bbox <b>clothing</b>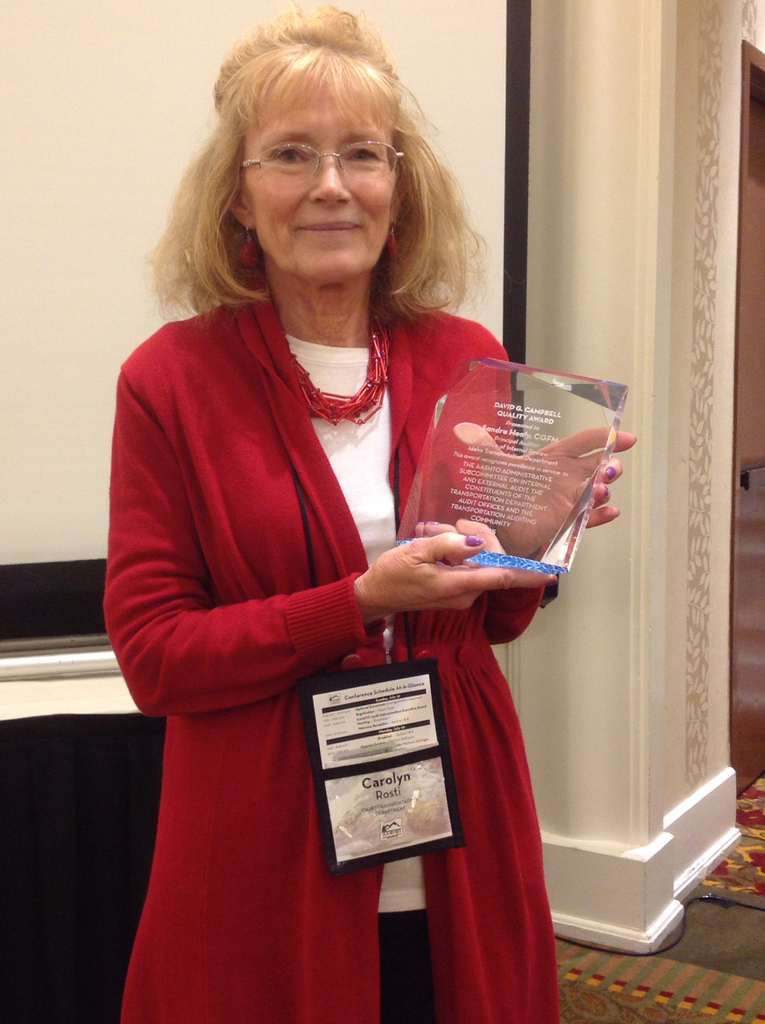
[left=106, top=290, right=566, bottom=1020]
